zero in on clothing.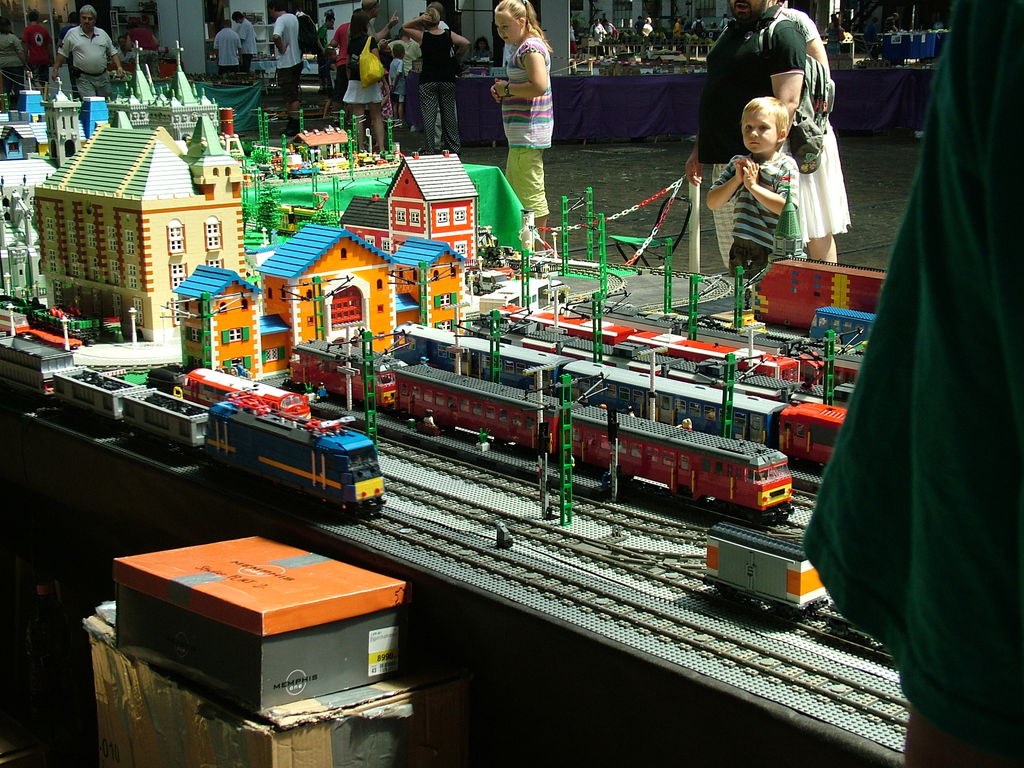
Zeroed in: bbox(0, 65, 26, 93).
